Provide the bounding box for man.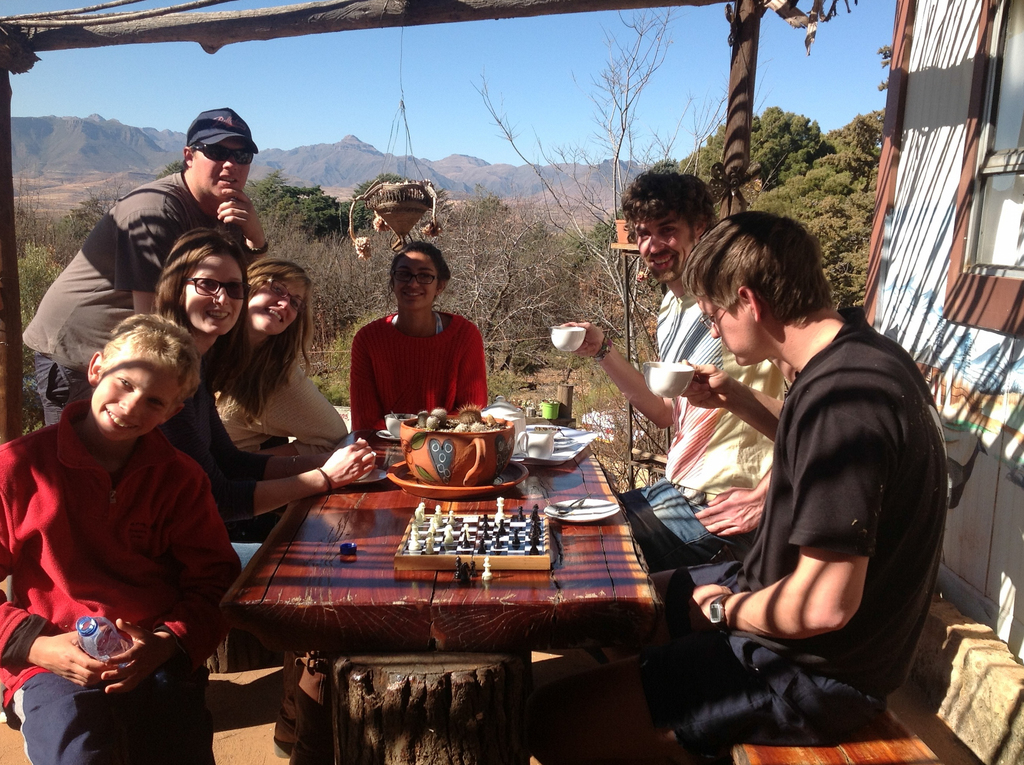
(553,161,793,578).
